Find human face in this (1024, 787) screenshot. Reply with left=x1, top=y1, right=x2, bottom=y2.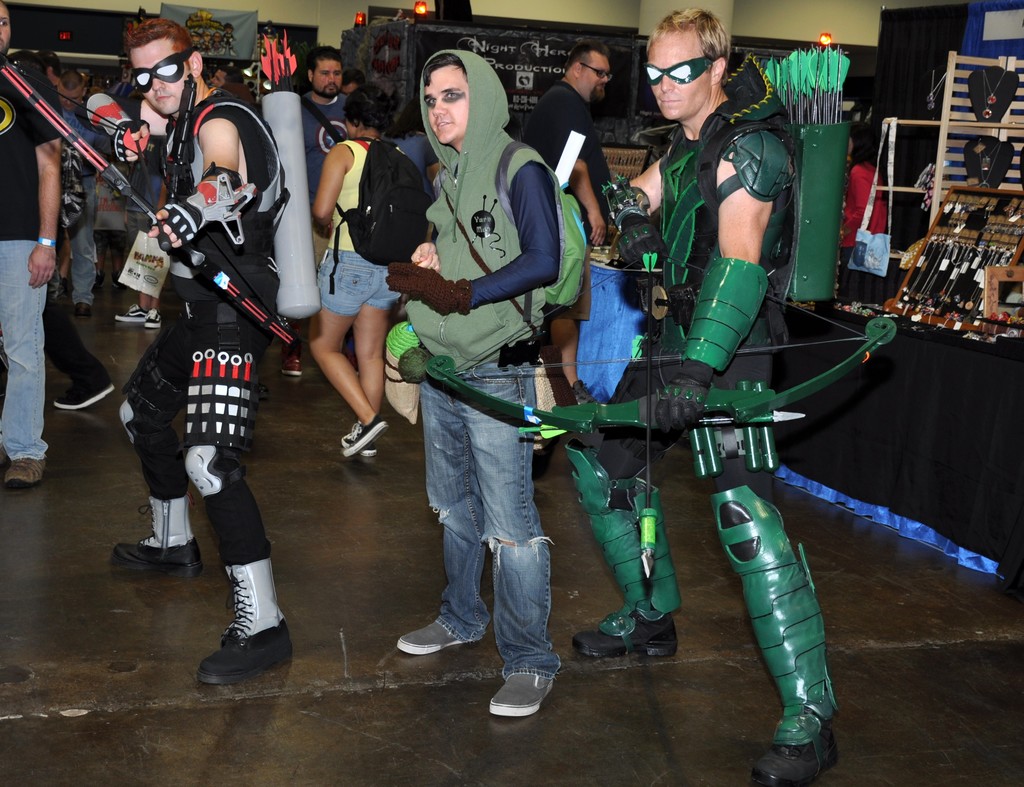
left=315, top=61, right=340, bottom=93.
